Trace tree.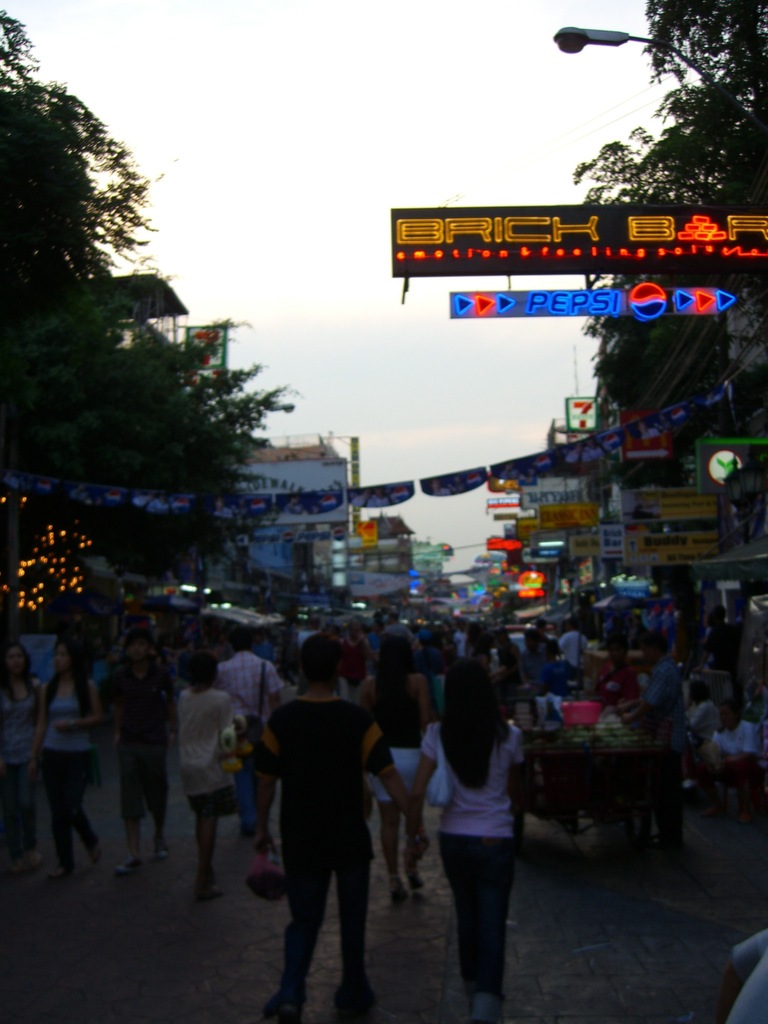
Traced to l=0, t=276, r=307, b=519.
